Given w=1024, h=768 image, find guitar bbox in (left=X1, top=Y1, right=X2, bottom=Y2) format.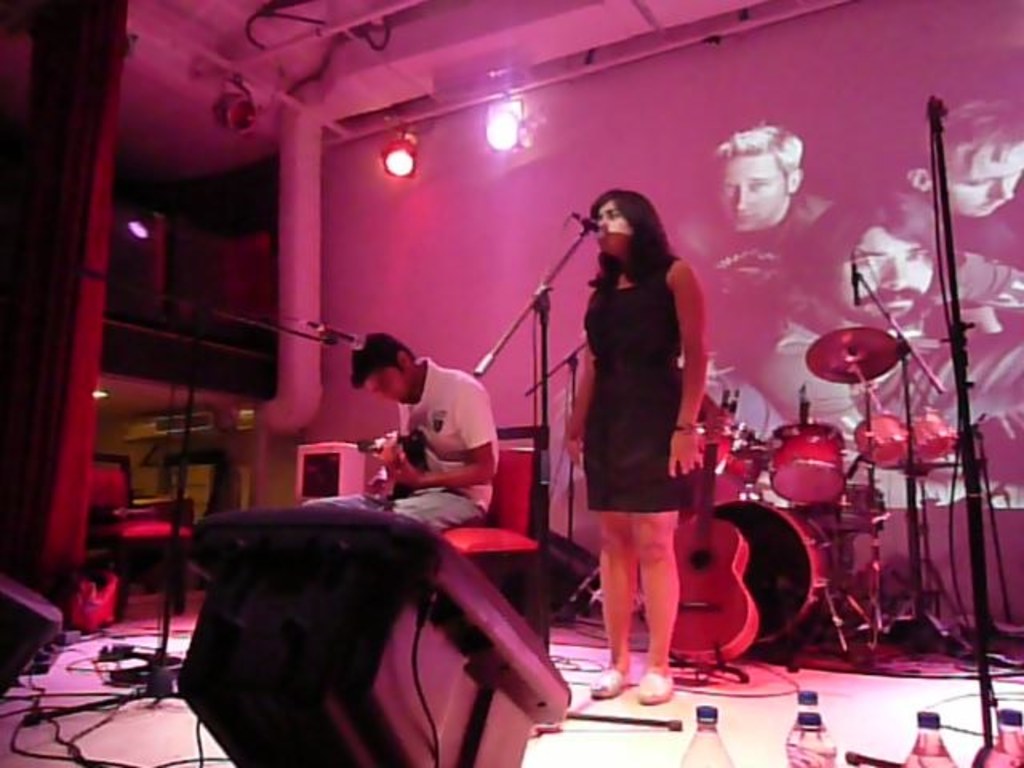
(left=379, top=414, right=414, bottom=507).
